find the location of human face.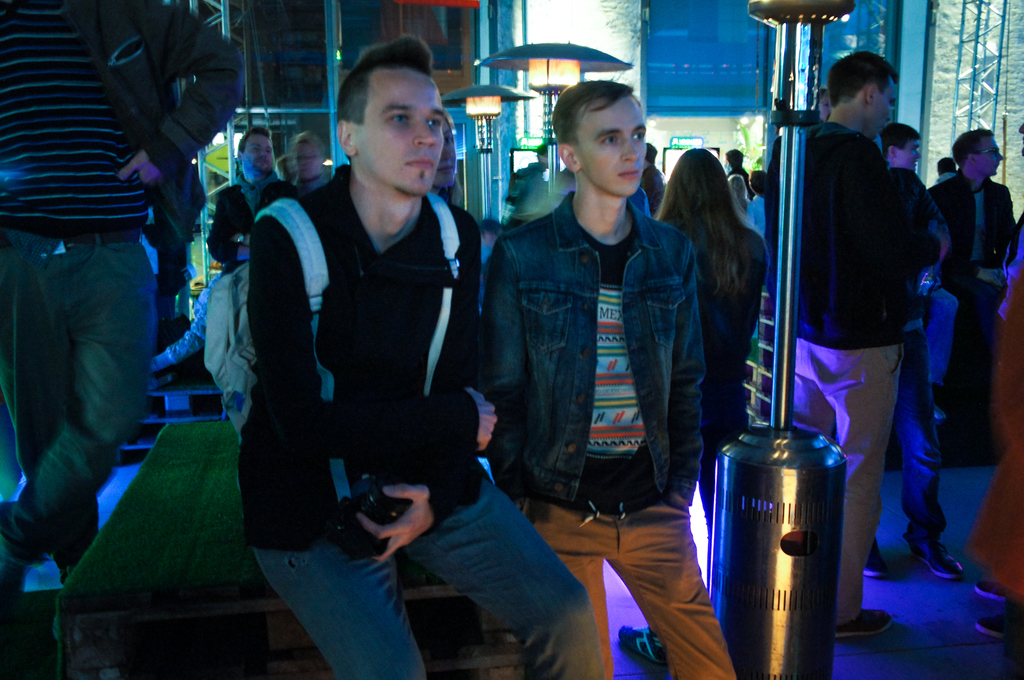
Location: left=241, top=133, right=271, bottom=175.
